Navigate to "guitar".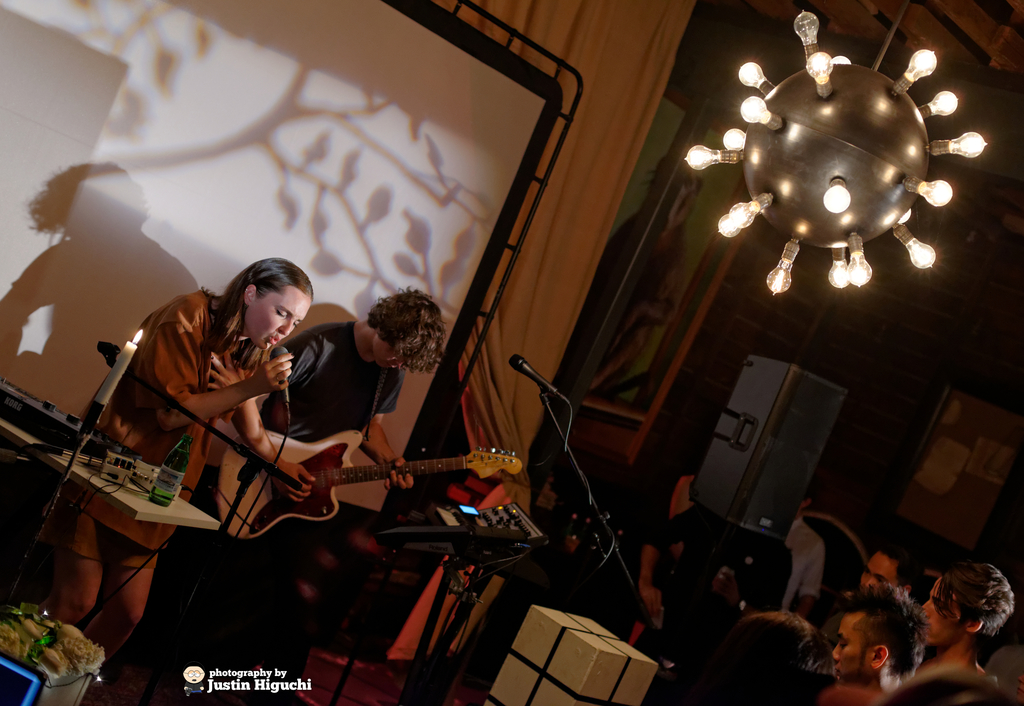
Navigation target: <bbox>189, 436, 524, 542</bbox>.
